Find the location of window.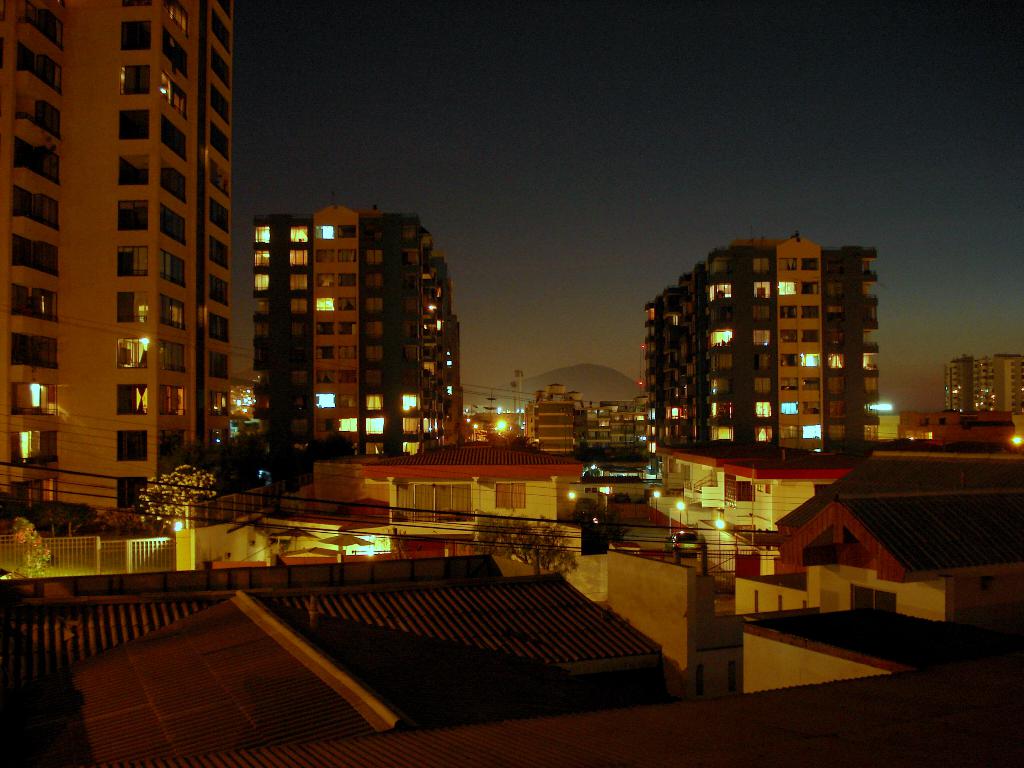
Location: (x1=712, y1=426, x2=732, y2=444).
